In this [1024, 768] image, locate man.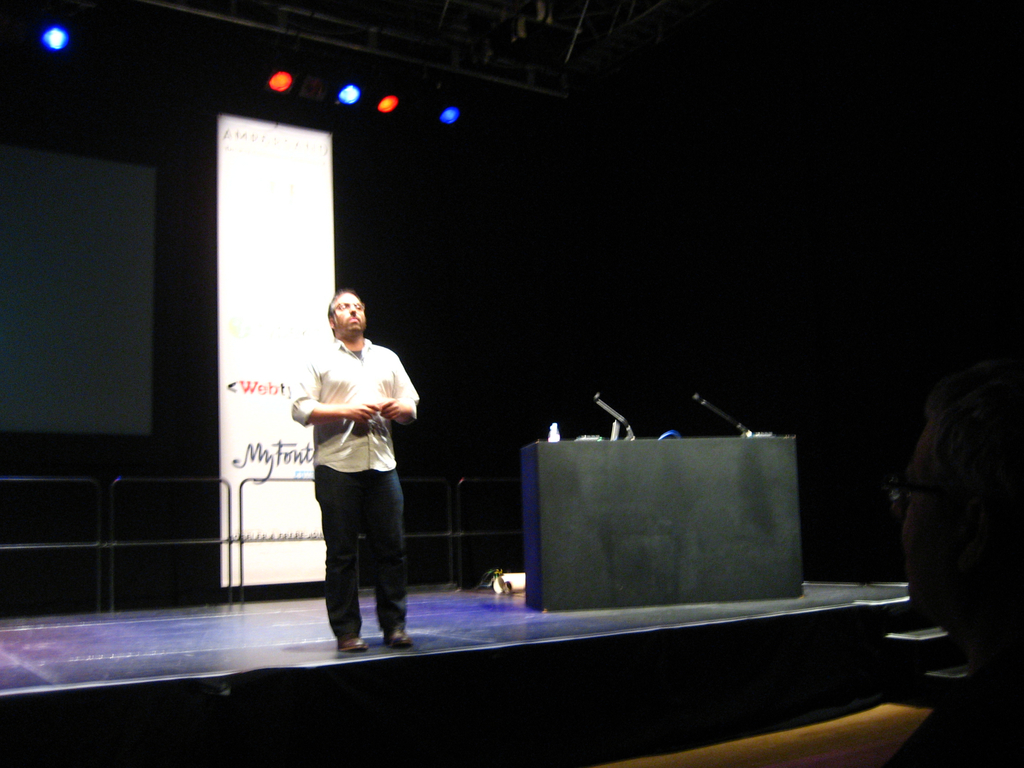
Bounding box: region(288, 284, 420, 655).
